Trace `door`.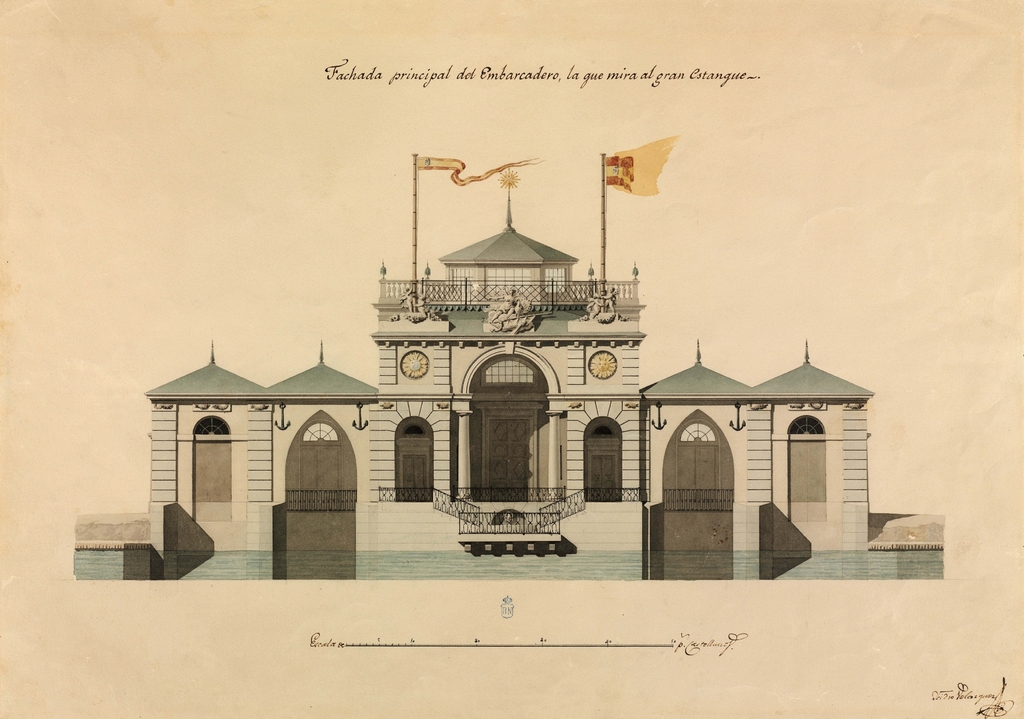
Traced to region(790, 440, 828, 521).
